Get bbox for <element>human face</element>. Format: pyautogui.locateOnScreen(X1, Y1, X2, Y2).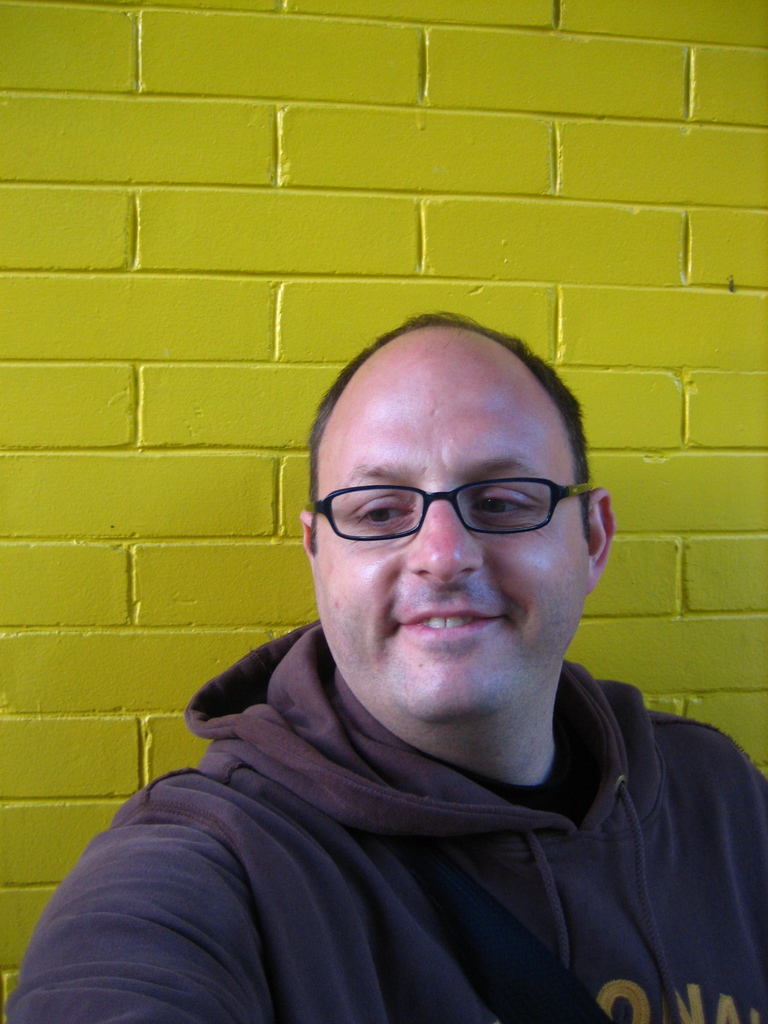
pyautogui.locateOnScreen(311, 328, 584, 732).
